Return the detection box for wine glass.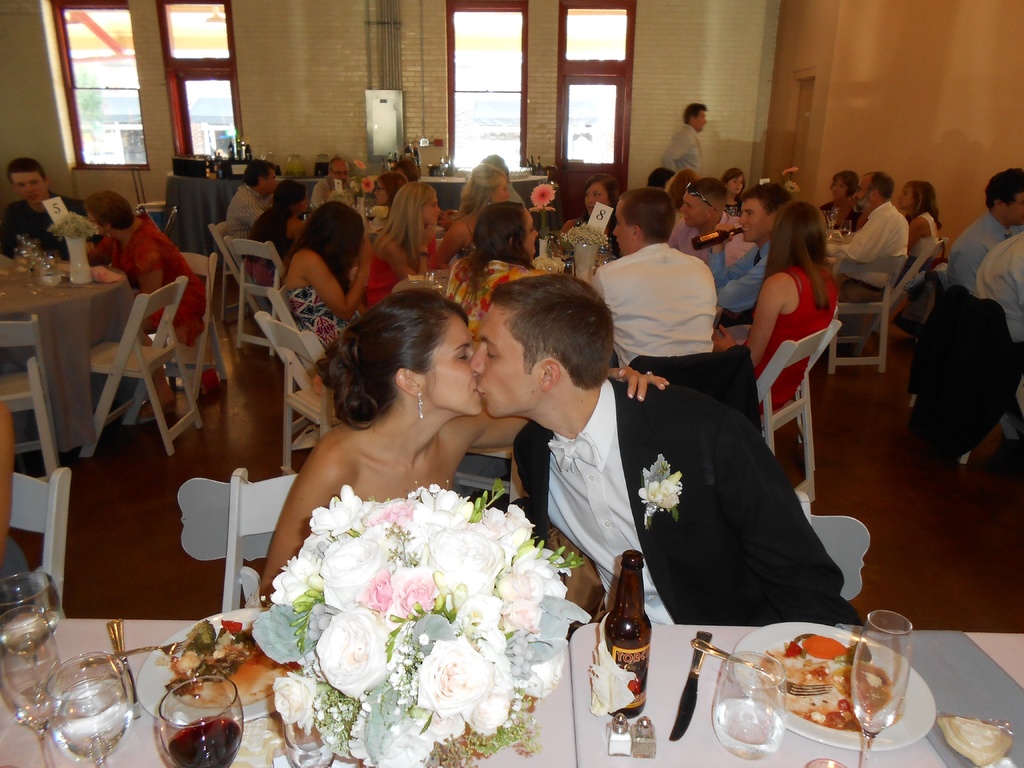
rect(1, 605, 63, 767).
